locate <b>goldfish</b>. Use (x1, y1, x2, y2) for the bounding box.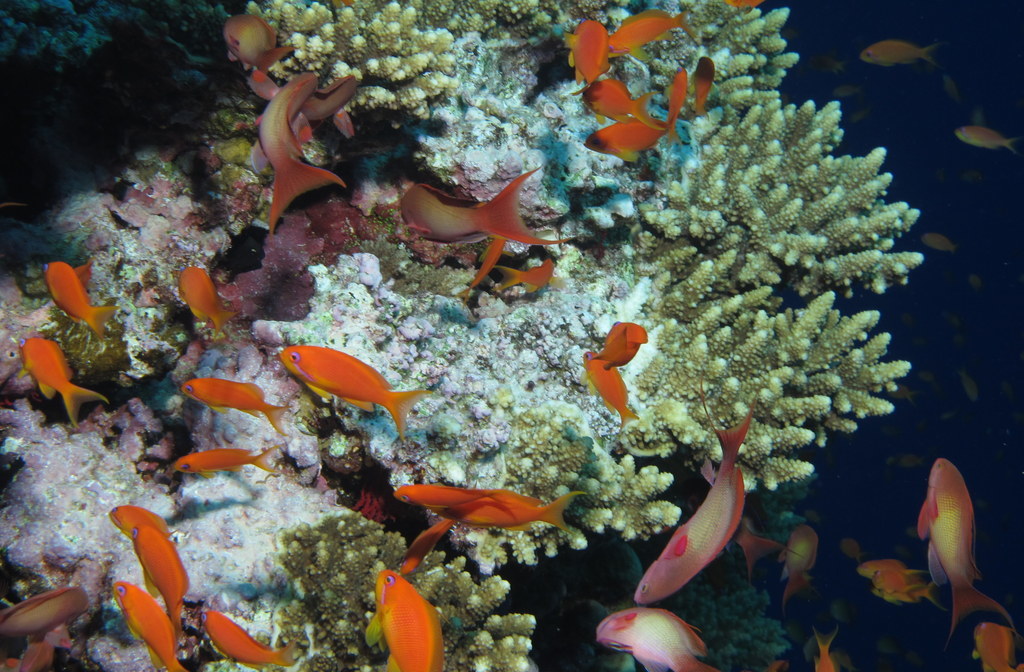
(633, 398, 757, 607).
